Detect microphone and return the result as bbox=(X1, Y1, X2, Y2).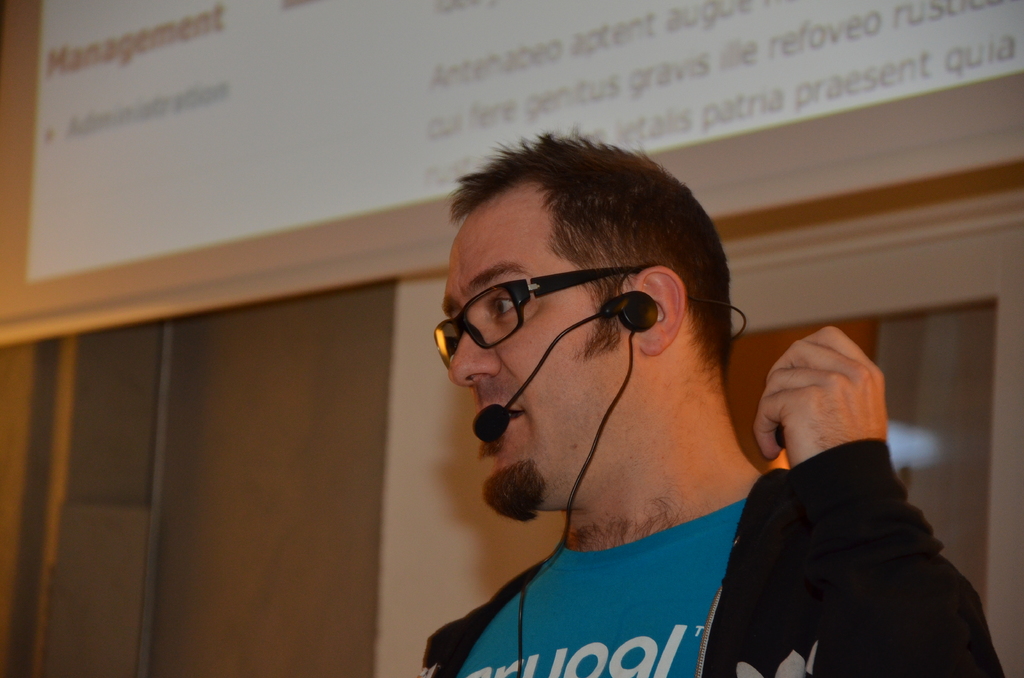
bbox=(474, 401, 509, 449).
